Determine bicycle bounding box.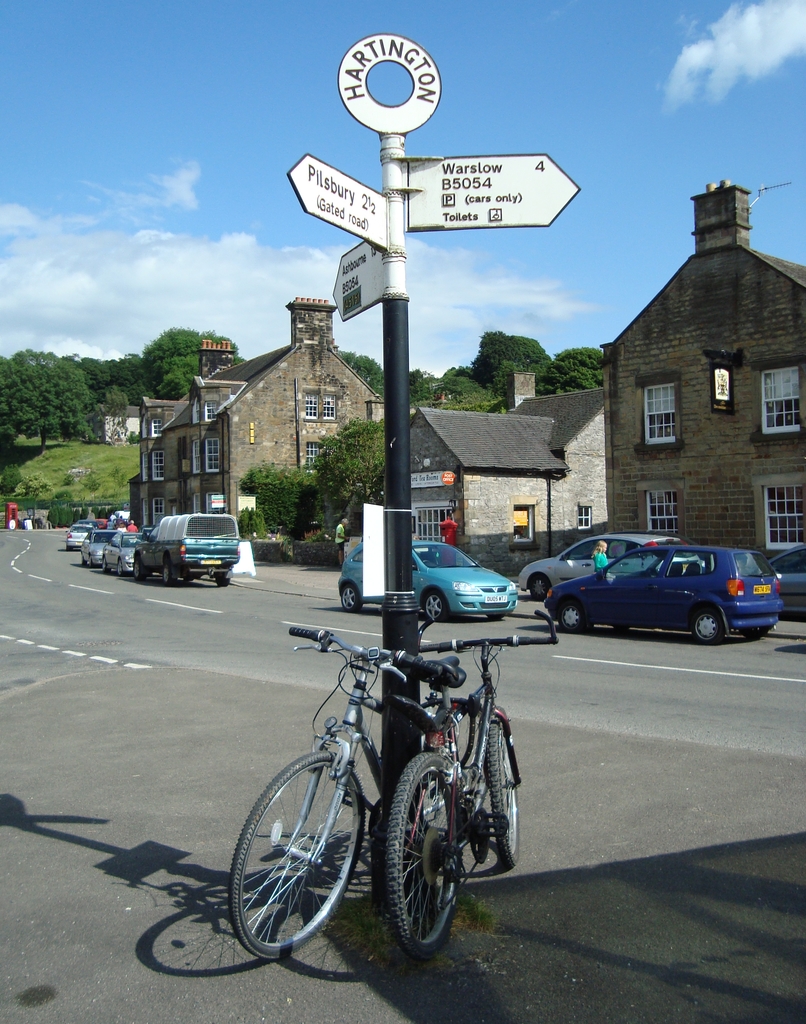
Determined: {"x1": 228, "y1": 623, "x2": 487, "y2": 961}.
